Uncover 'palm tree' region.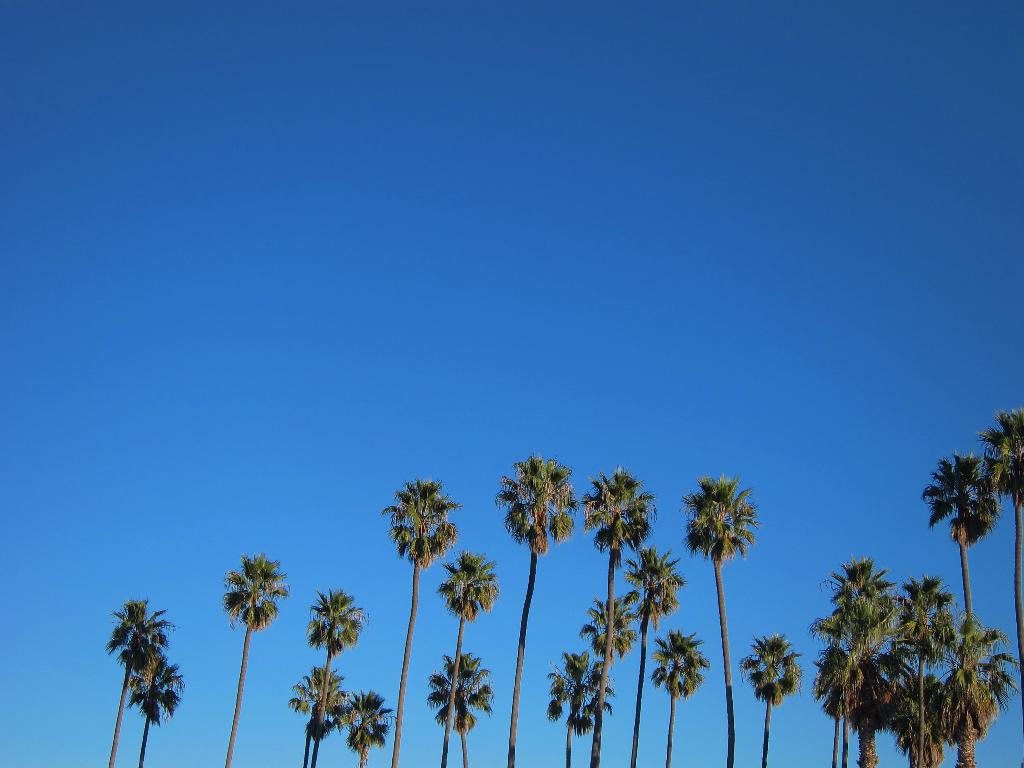
Uncovered: bbox=(225, 552, 278, 766).
